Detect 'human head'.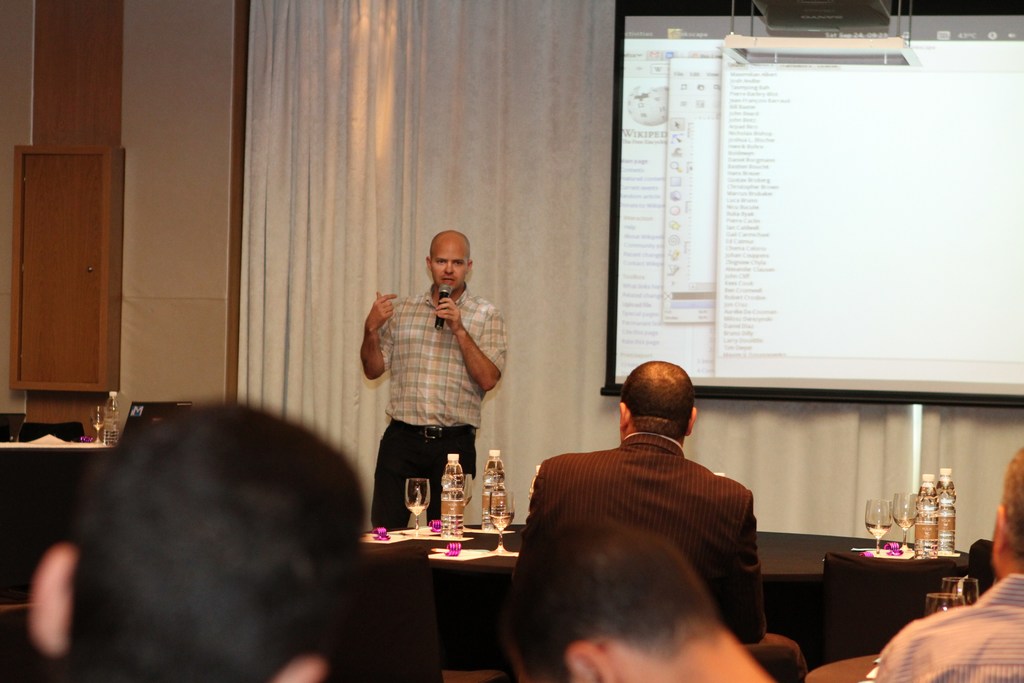
Detected at 990/445/1023/573.
